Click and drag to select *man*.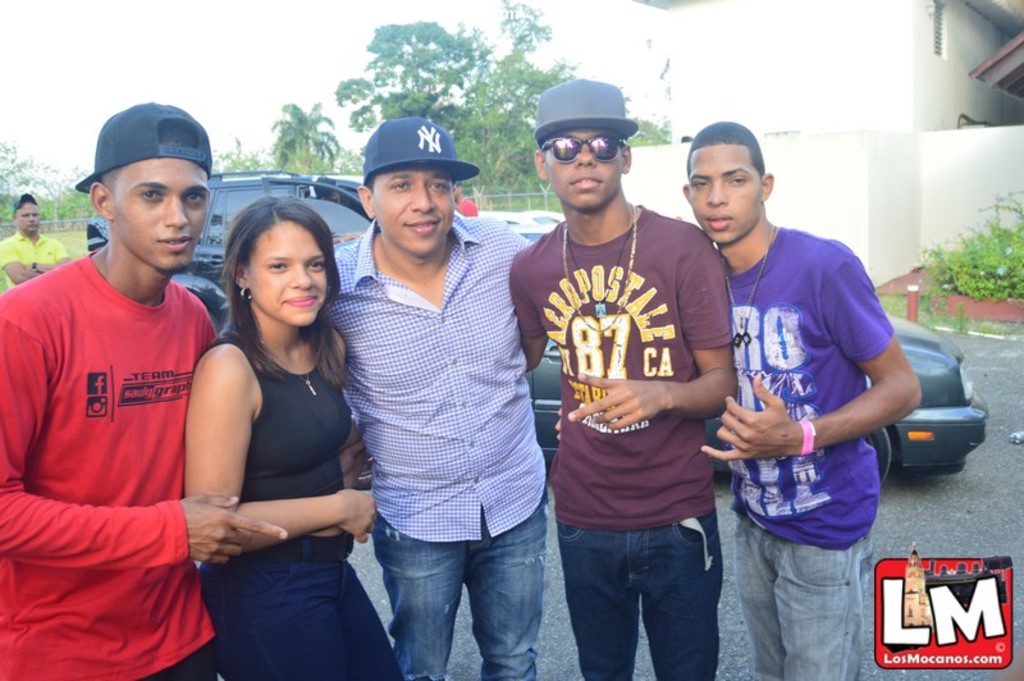
Selection: 0 188 68 293.
